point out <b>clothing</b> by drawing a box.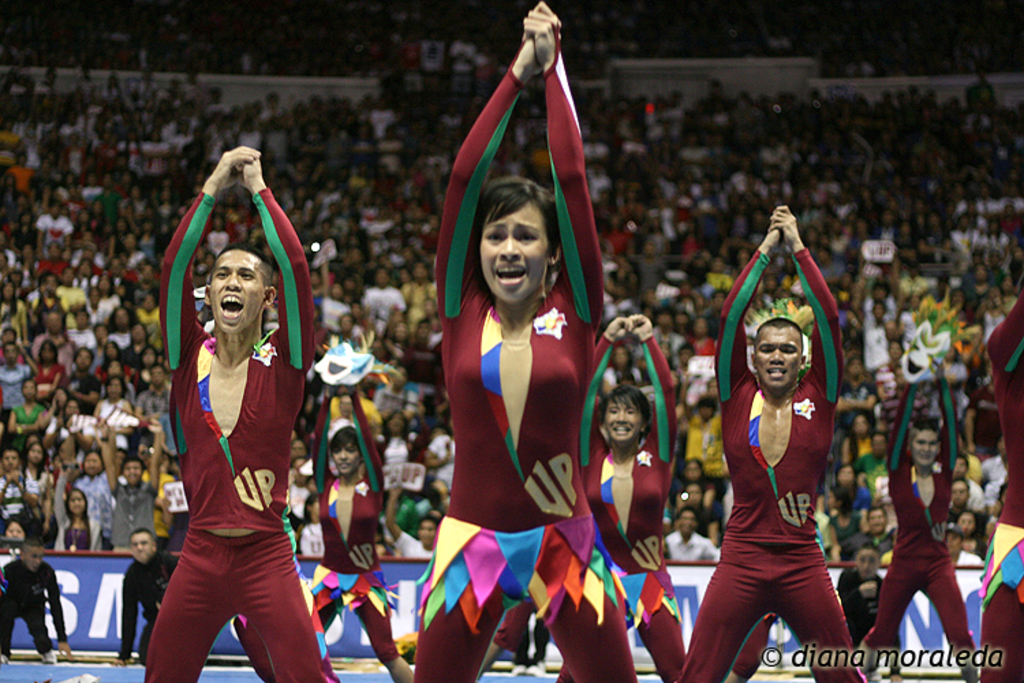
[408,29,636,682].
